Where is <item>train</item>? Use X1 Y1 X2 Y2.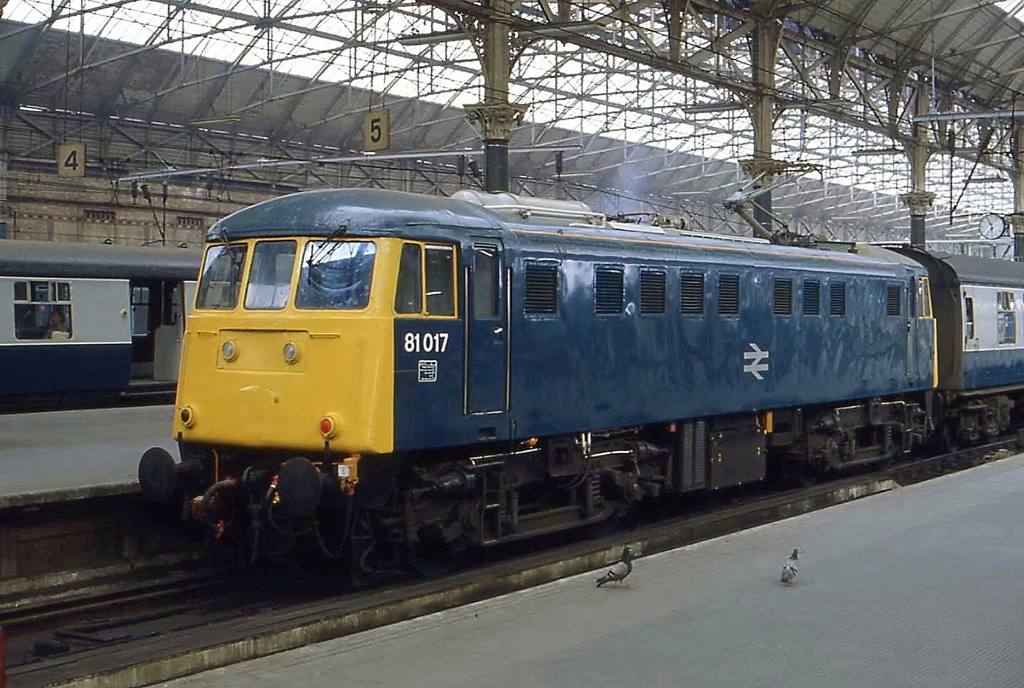
1 236 211 412.
